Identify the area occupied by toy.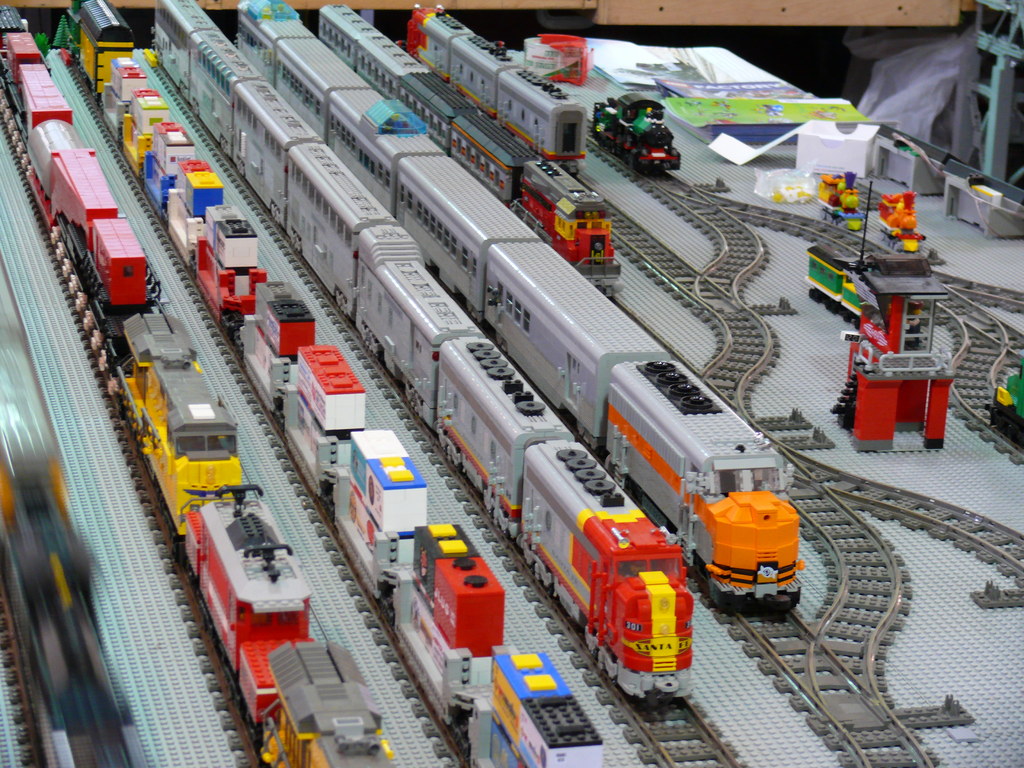
Area: locate(0, 0, 27, 54).
